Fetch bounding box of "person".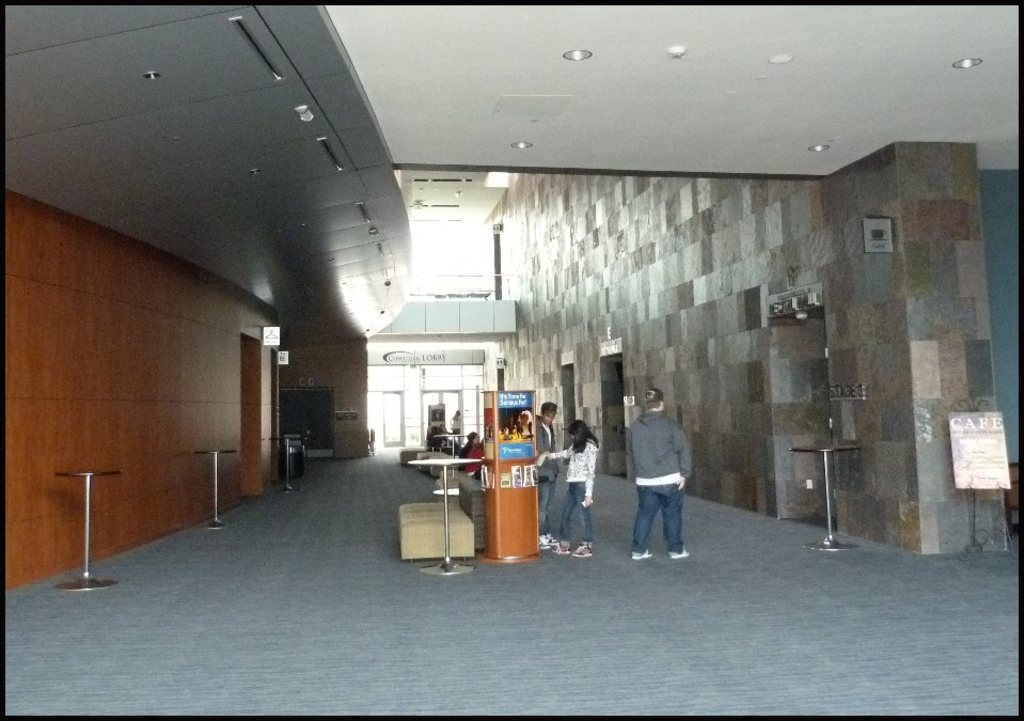
Bbox: Rect(631, 392, 700, 573).
